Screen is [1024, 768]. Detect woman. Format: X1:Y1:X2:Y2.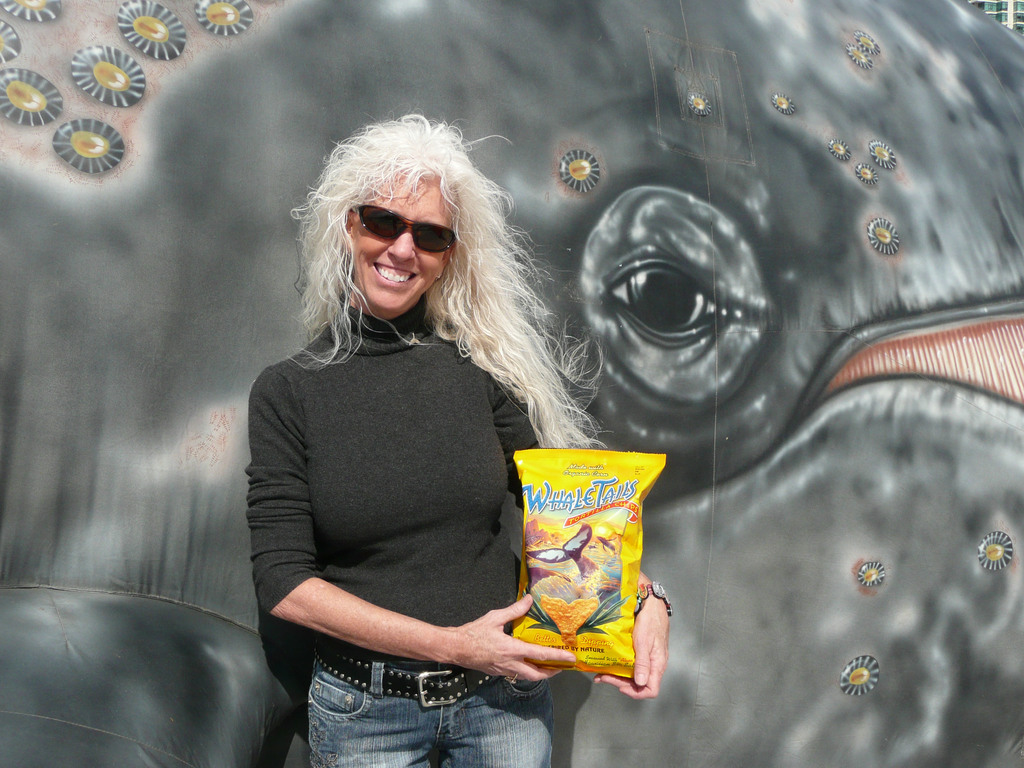
230:102:621:754.
